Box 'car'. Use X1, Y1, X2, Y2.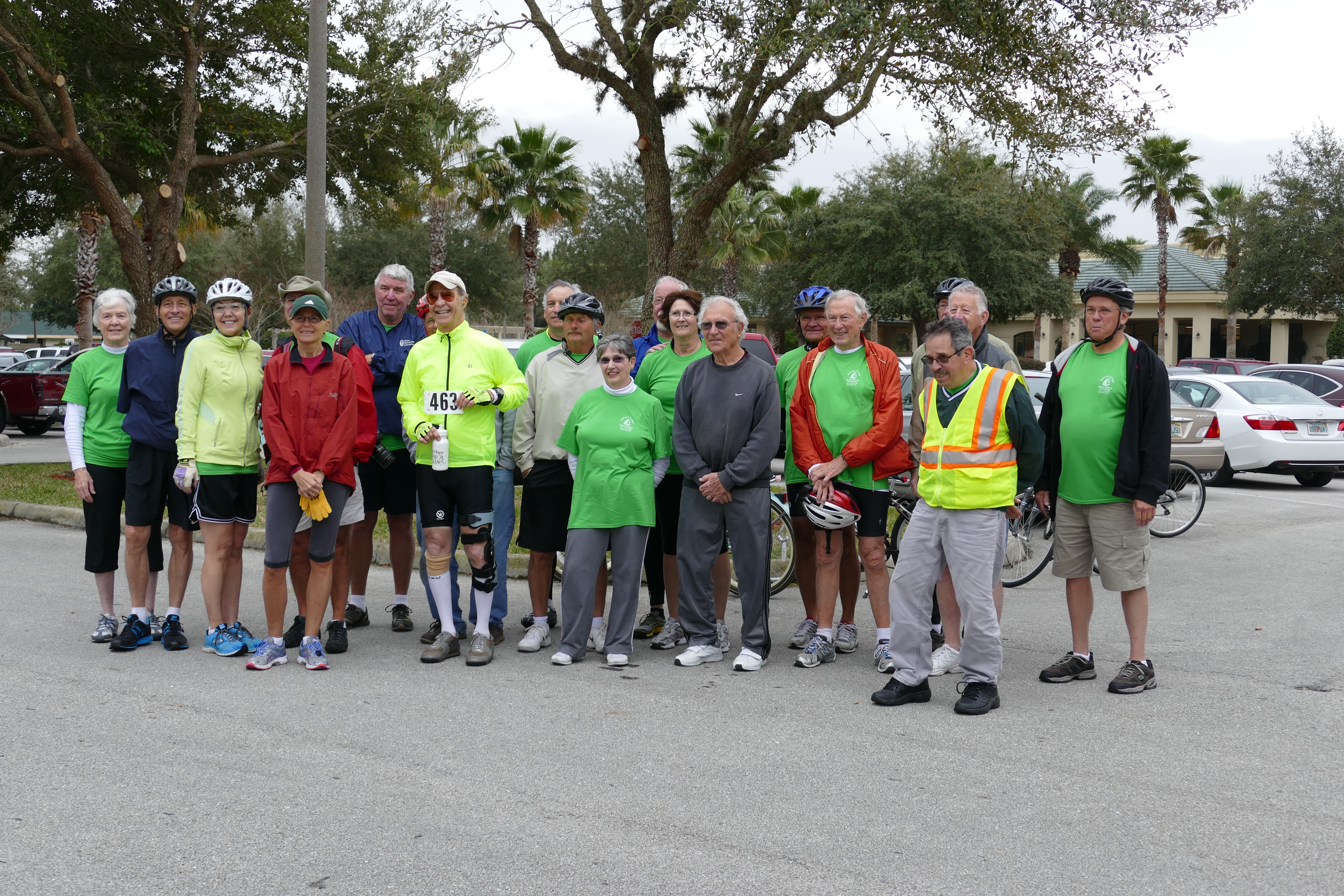
250, 89, 301, 117.
